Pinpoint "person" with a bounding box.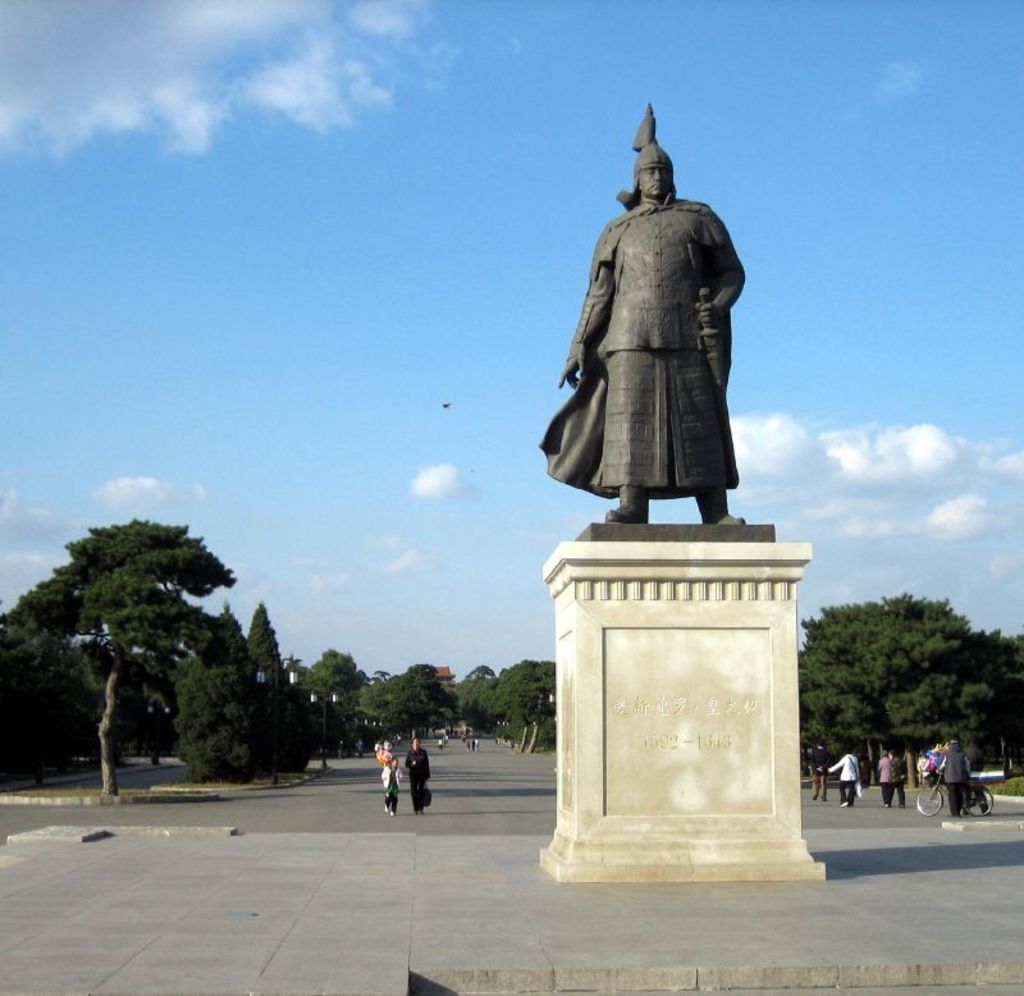
402/732/430/814.
